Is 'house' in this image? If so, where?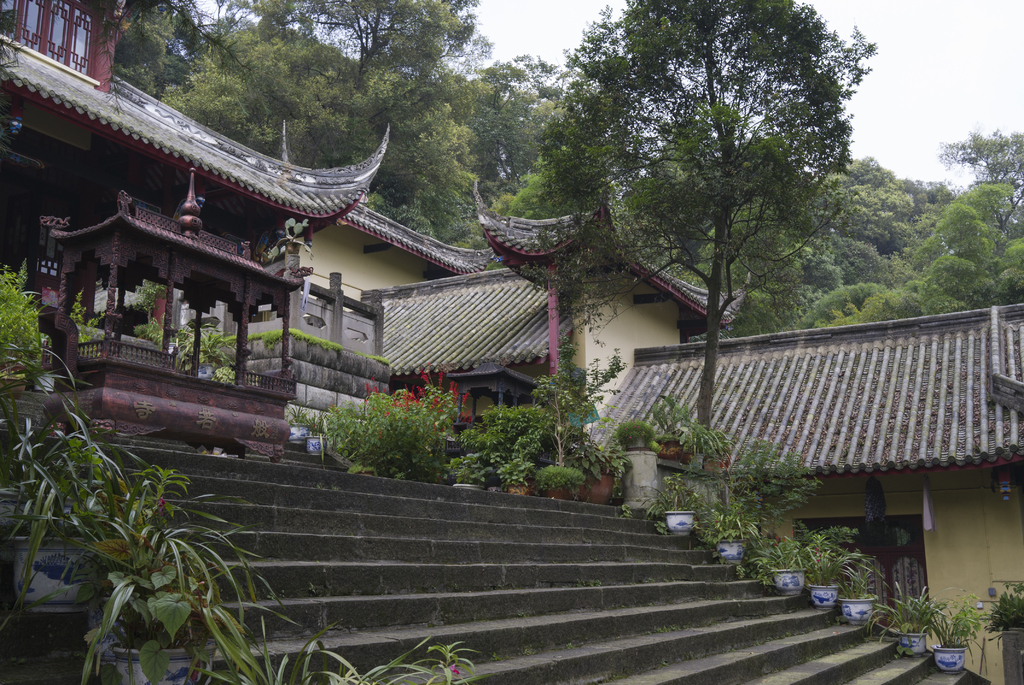
Yes, at 364/192/730/492.
